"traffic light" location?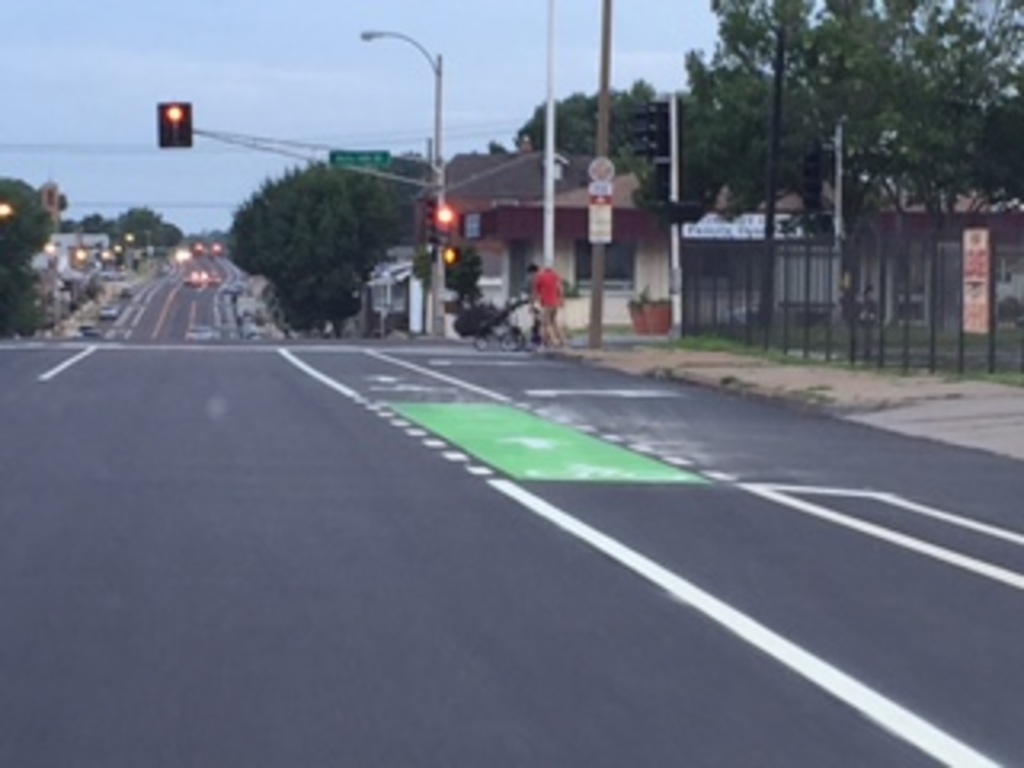
(426, 195, 438, 243)
